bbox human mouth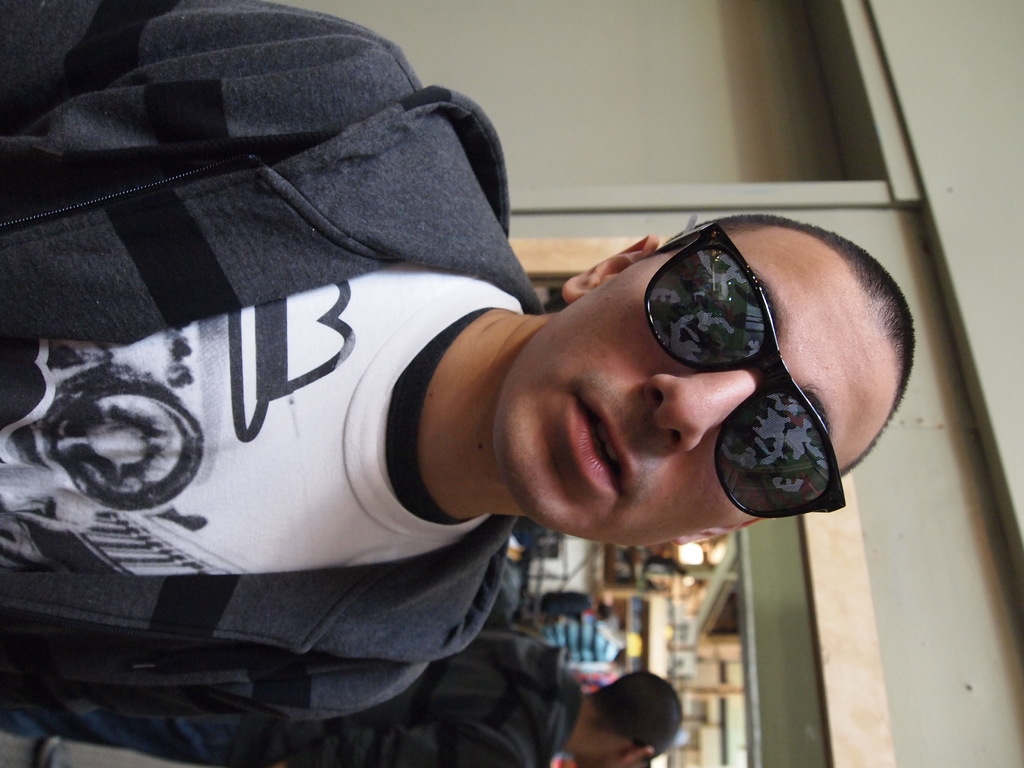
bbox=[548, 387, 638, 509]
